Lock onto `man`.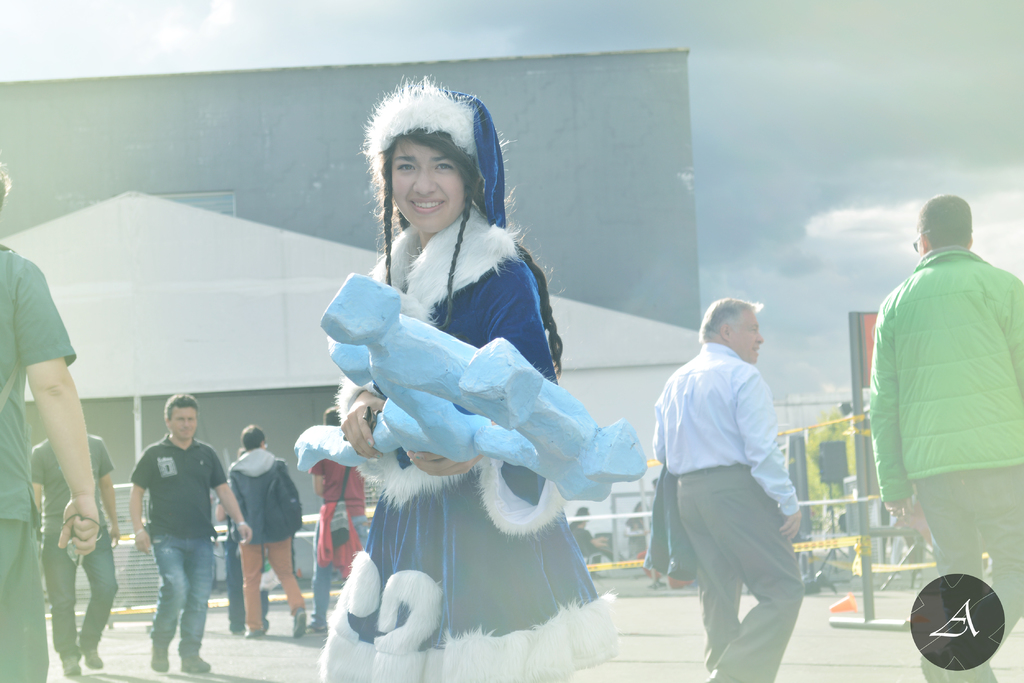
Locked: box=[28, 436, 123, 679].
